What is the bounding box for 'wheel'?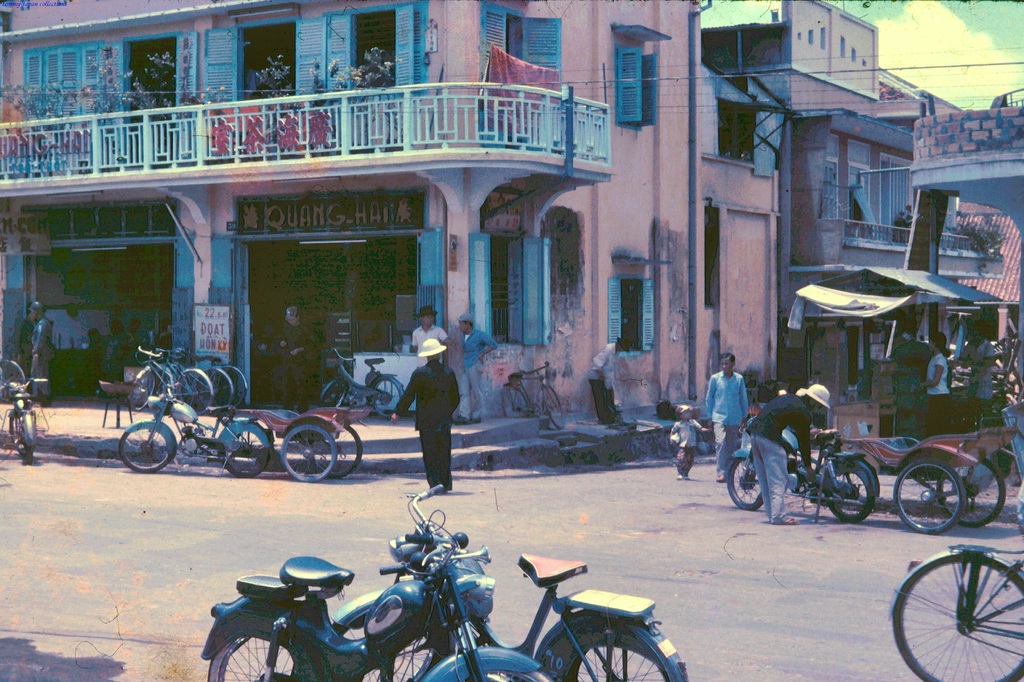
BBox(214, 424, 271, 475).
